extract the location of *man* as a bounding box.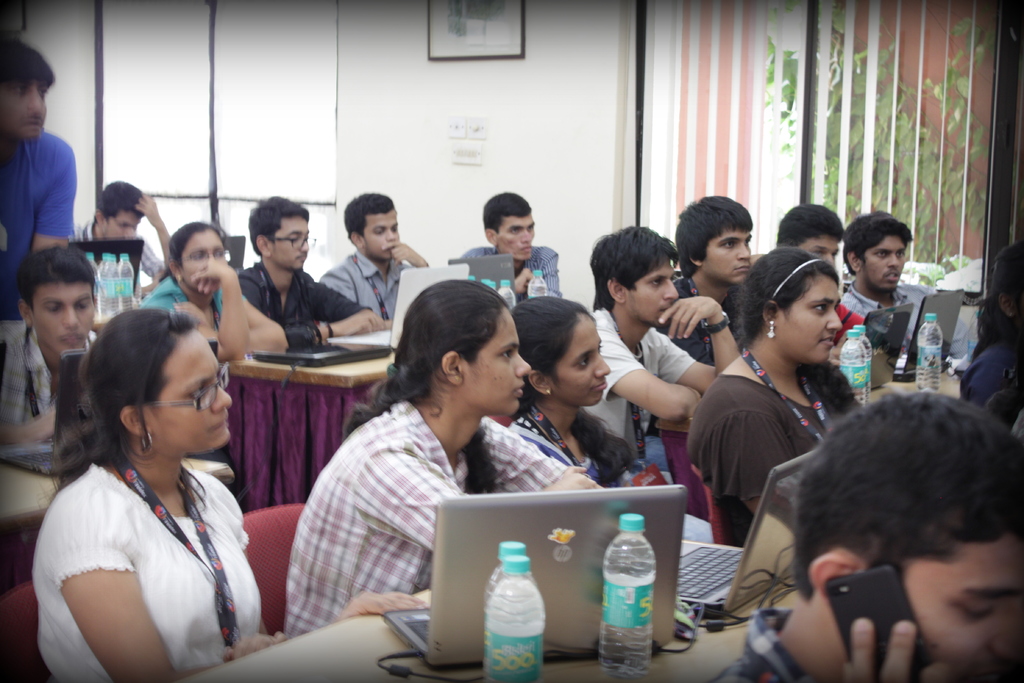
detection(703, 387, 1018, 682).
